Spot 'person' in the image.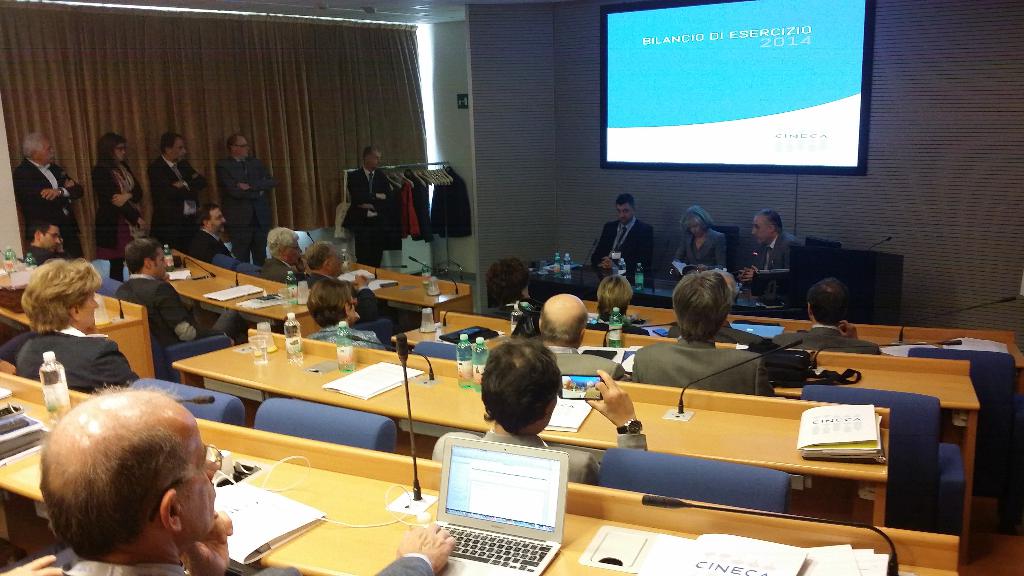
'person' found at [left=35, top=376, right=456, bottom=575].
